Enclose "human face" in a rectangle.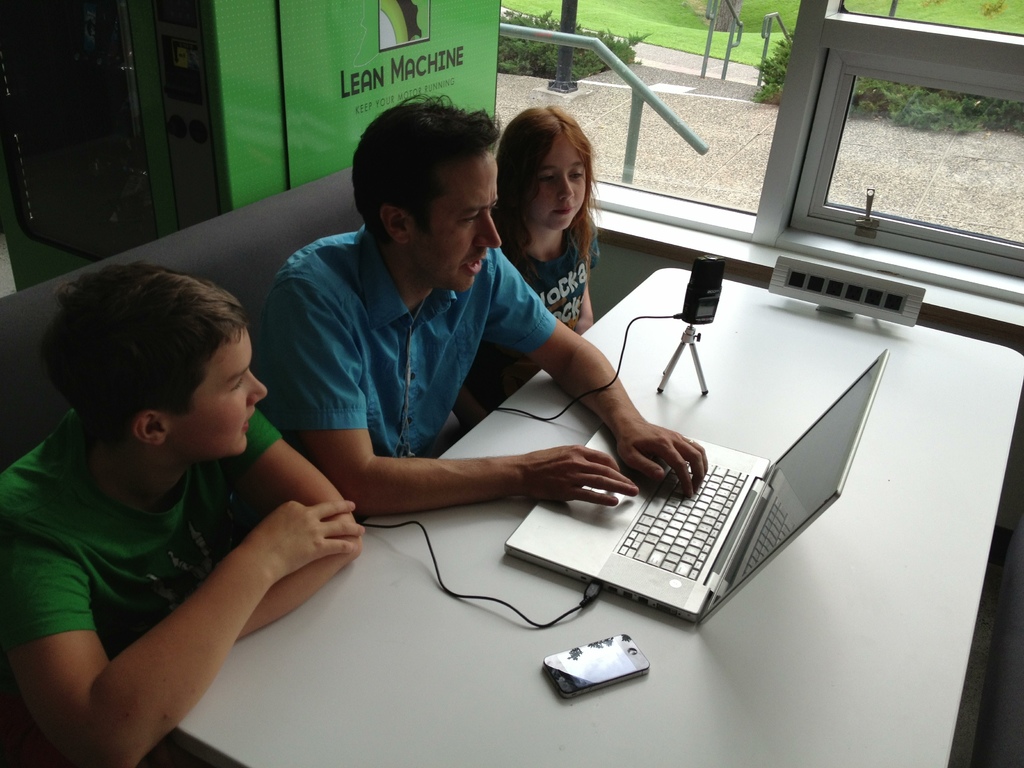
(527, 137, 588, 230).
